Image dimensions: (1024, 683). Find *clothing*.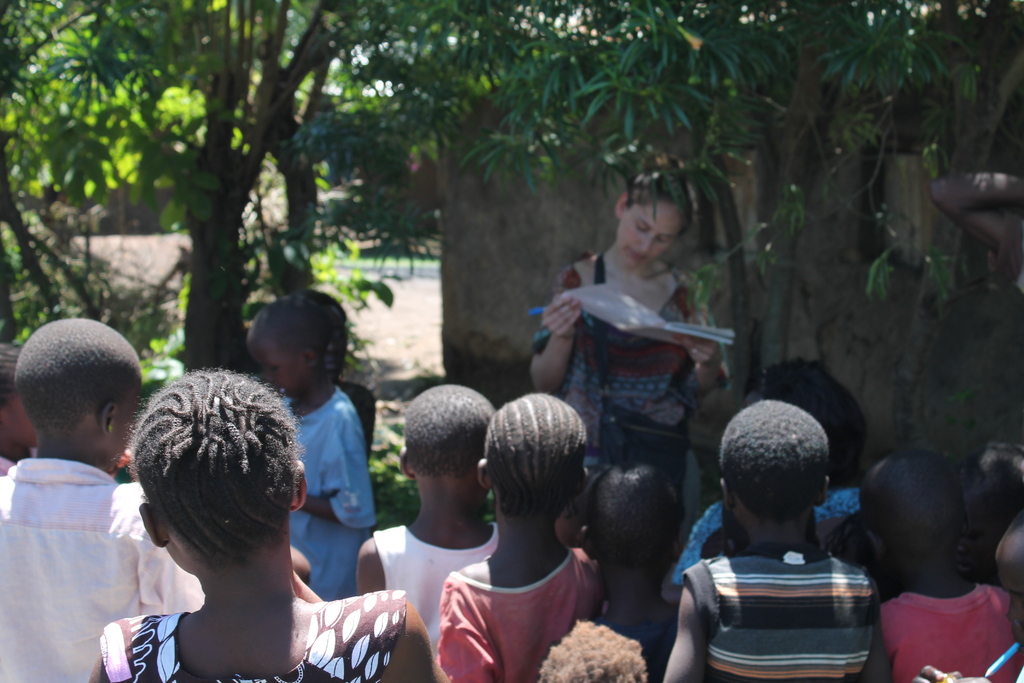
[372,523,497,650].
